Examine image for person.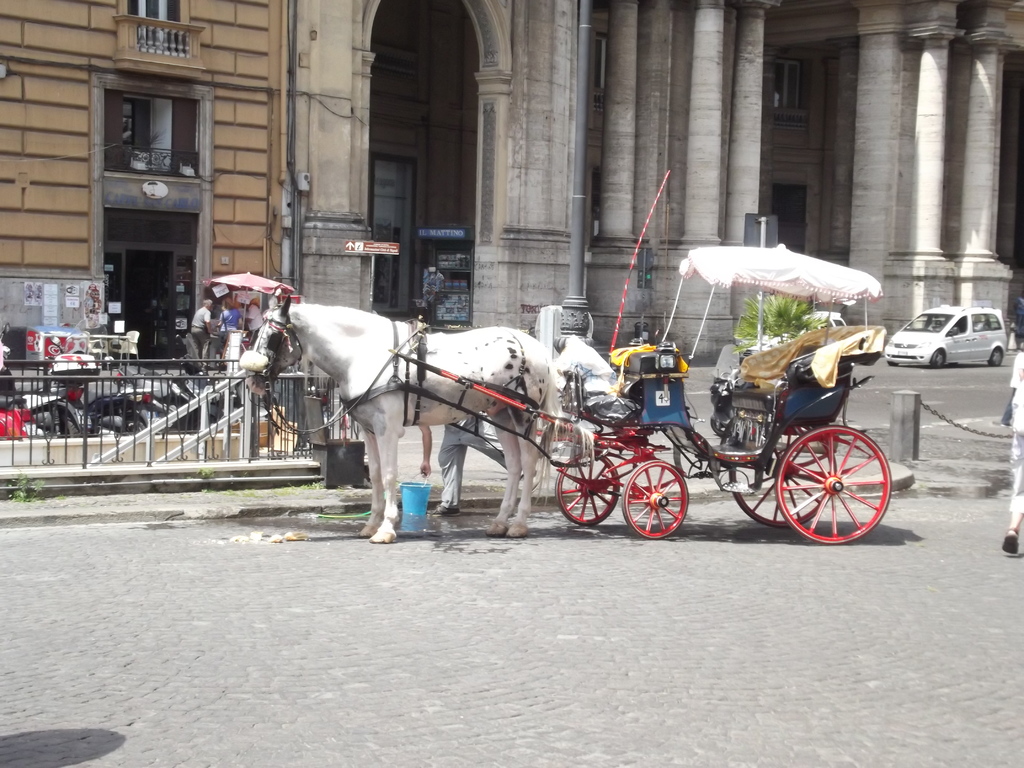
Examination result: detection(996, 340, 1023, 553).
